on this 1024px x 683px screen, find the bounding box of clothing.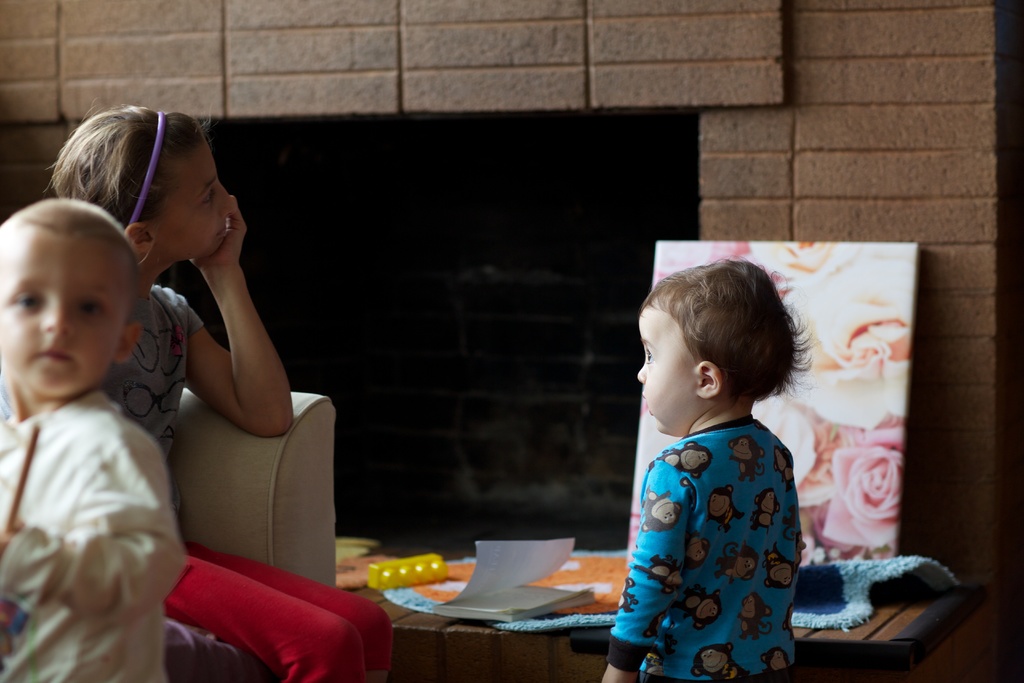
Bounding box: crop(611, 387, 826, 662).
